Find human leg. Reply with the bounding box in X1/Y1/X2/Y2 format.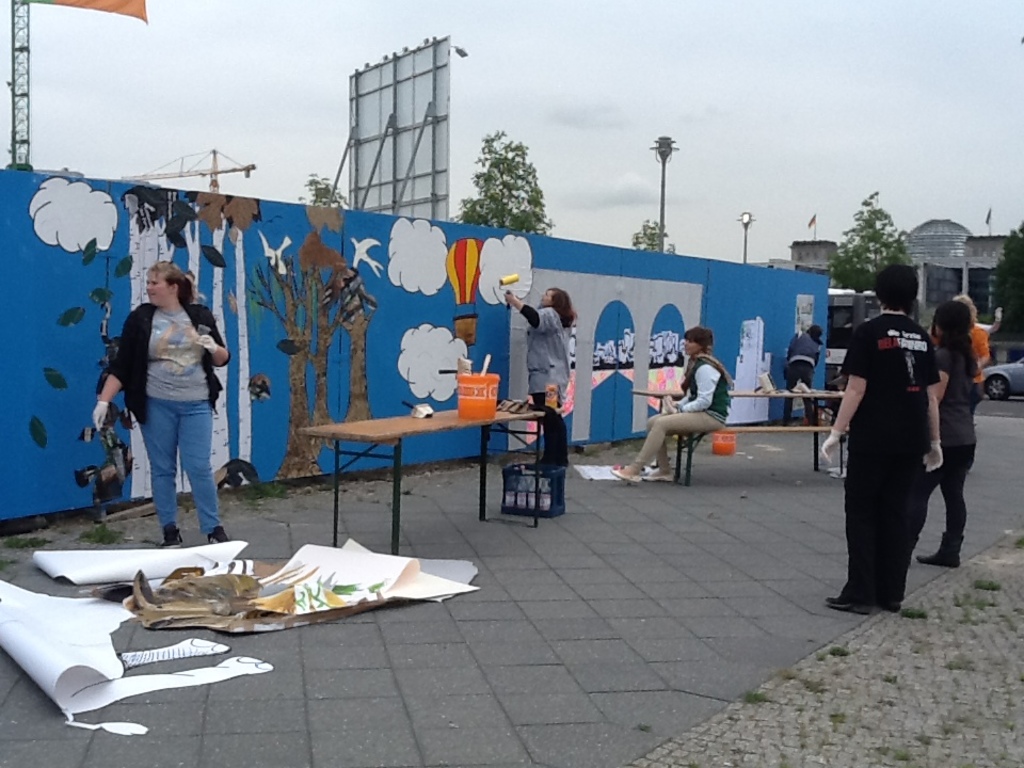
921/433/942/547.
